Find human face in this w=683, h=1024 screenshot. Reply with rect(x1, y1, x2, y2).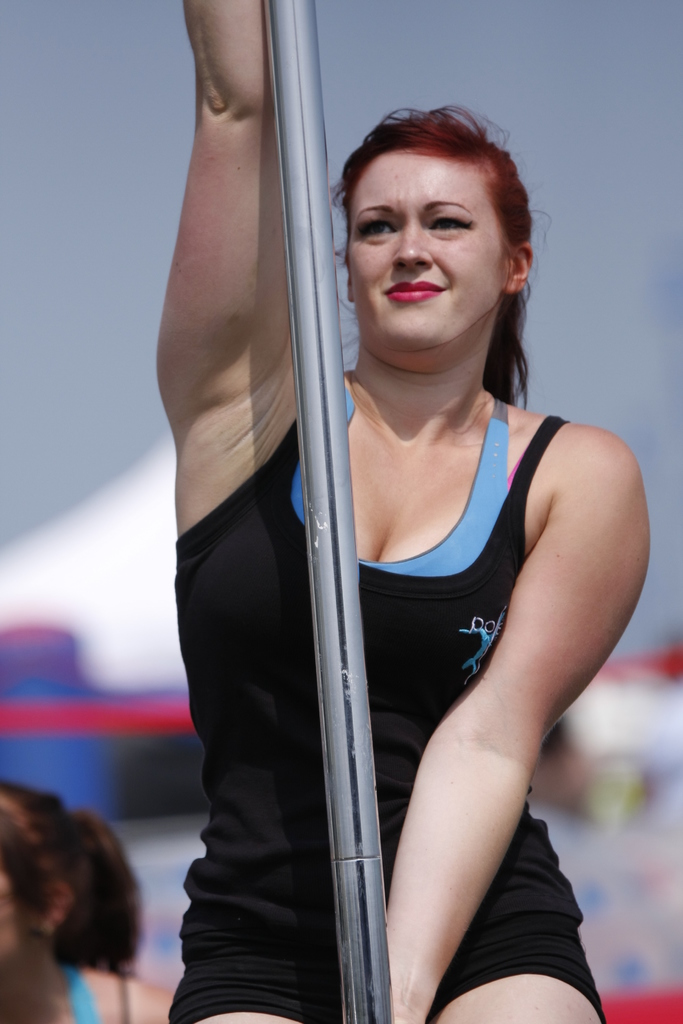
rect(349, 145, 509, 364).
